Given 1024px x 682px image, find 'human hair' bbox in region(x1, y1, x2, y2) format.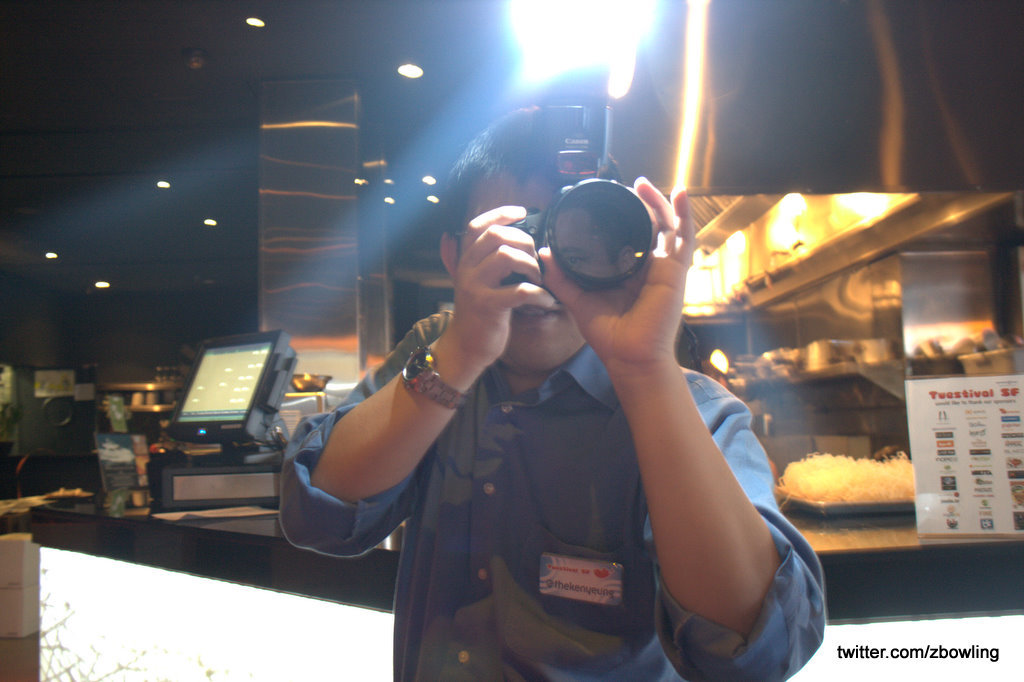
region(437, 95, 633, 239).
